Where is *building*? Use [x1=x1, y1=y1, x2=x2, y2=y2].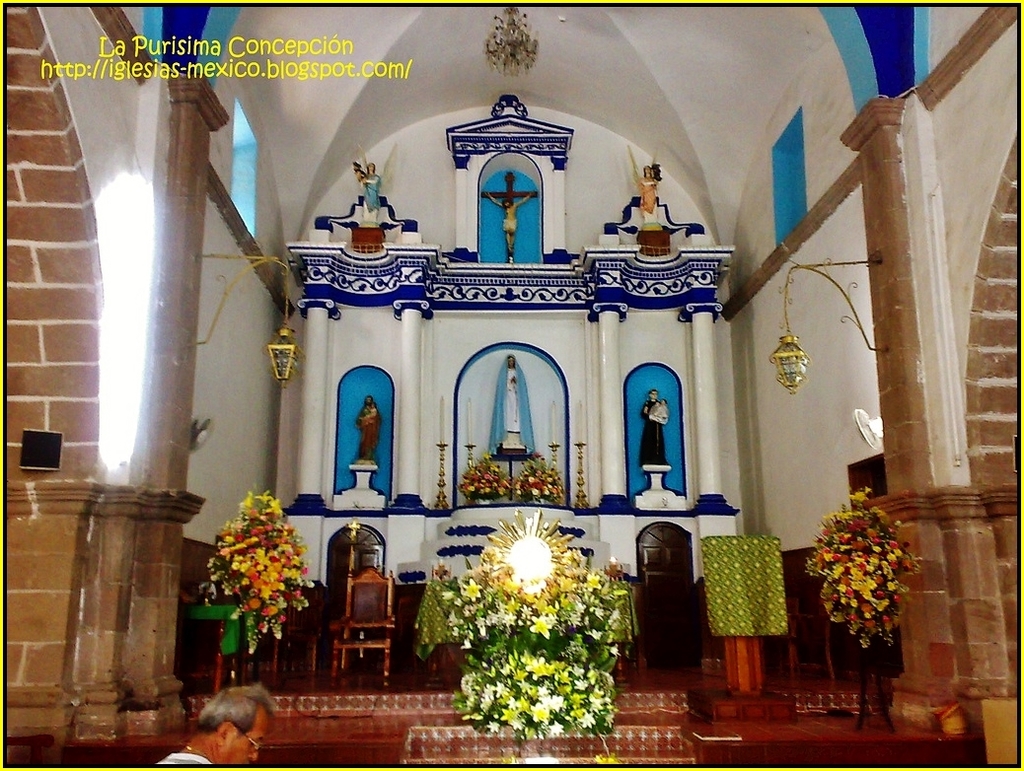
[x1=6, y1=7, x2=1020, y2=769].
